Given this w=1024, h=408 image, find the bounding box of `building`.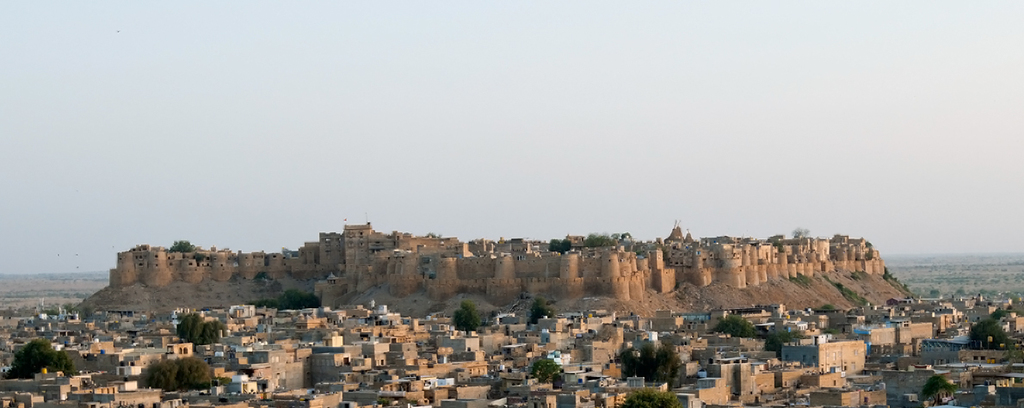
(x1=105, y1=226, x2=875, y2=306).
